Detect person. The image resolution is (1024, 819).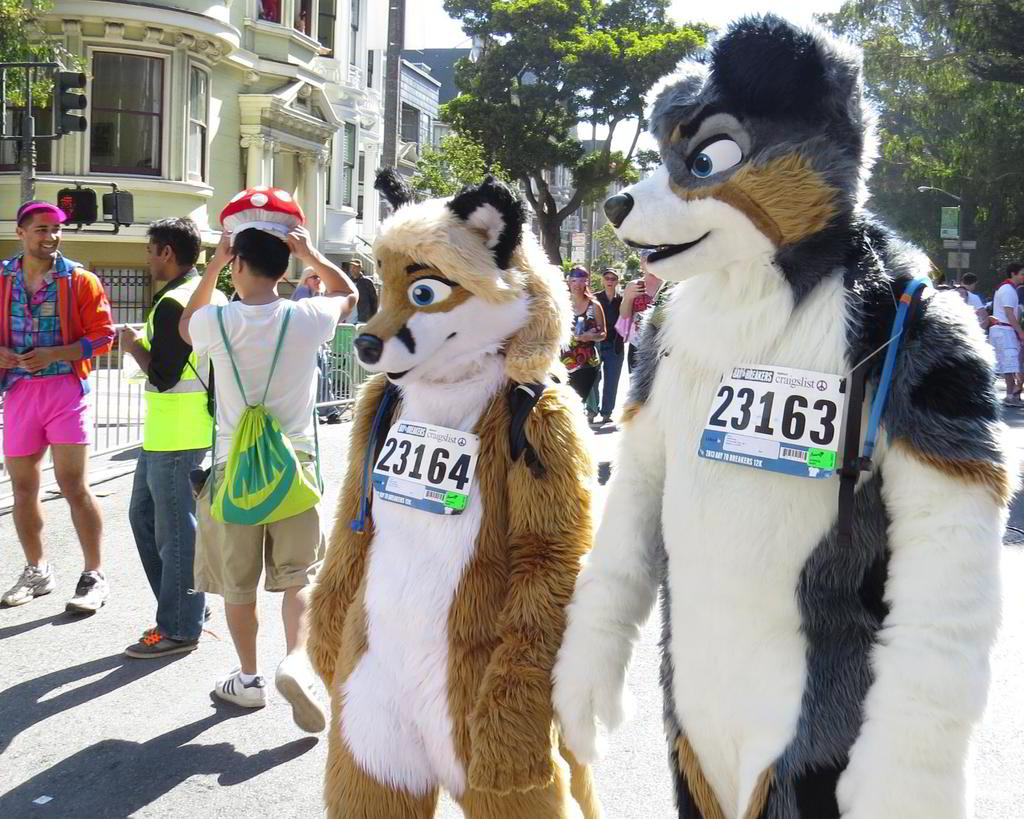
box=[993, 260, 1023, 405].
